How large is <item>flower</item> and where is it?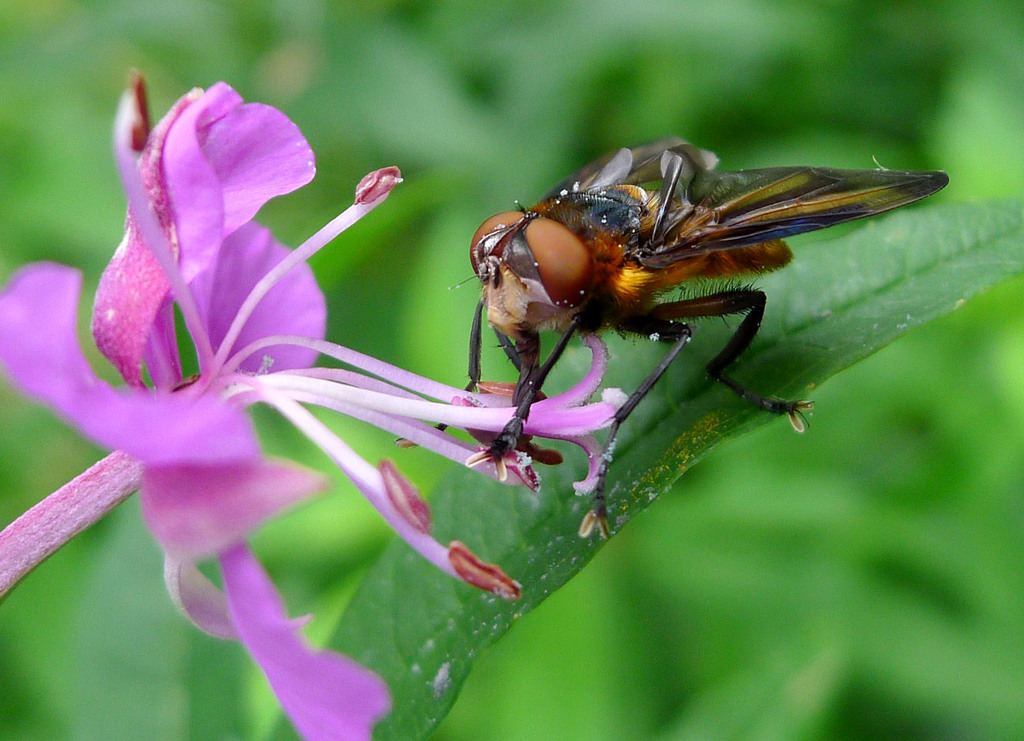
Bounding box: 61 77 462 578.
